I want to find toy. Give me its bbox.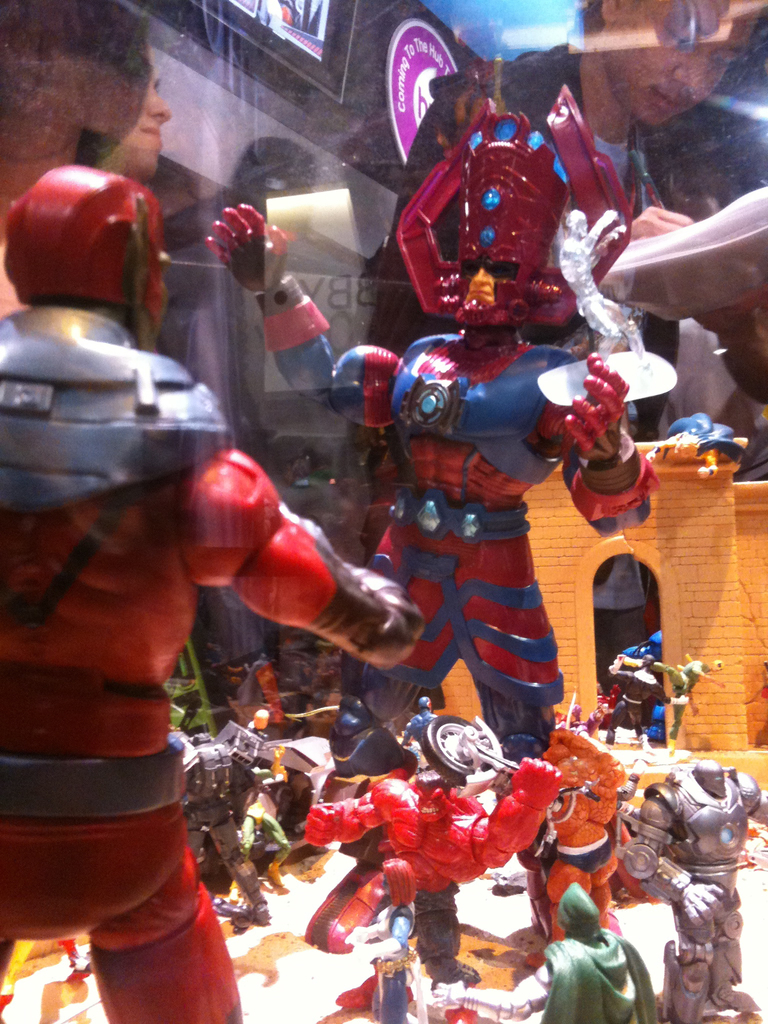
region(596, 631, 670, 745).
